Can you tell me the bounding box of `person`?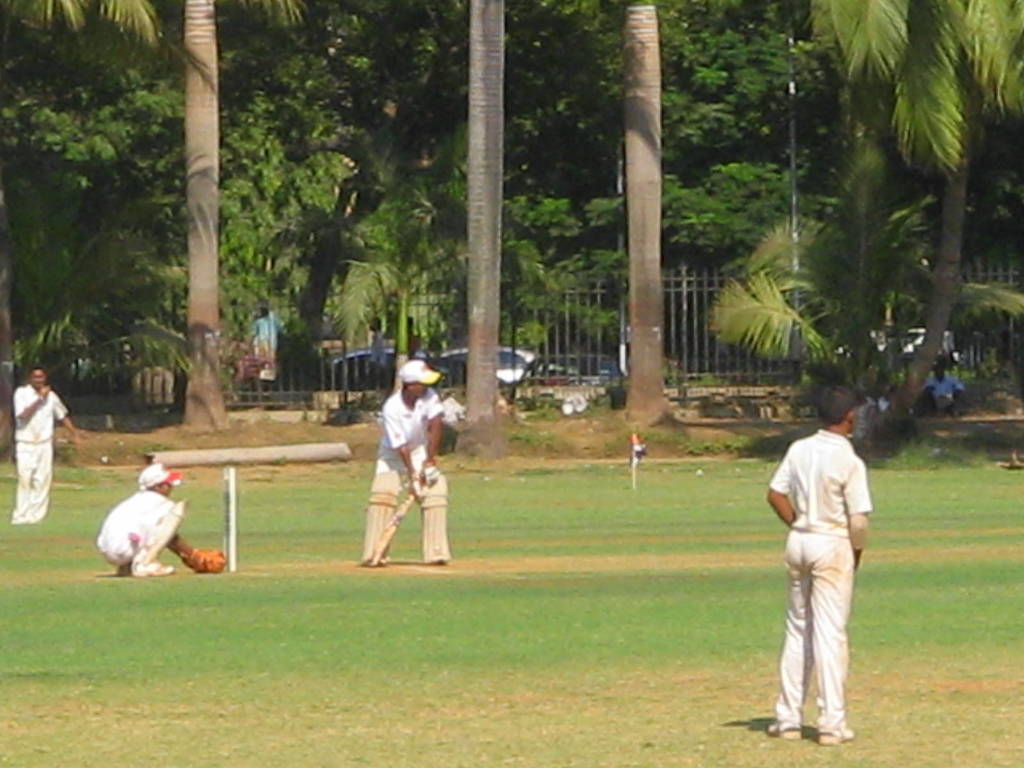
rect(369, 309, 396, 385).
